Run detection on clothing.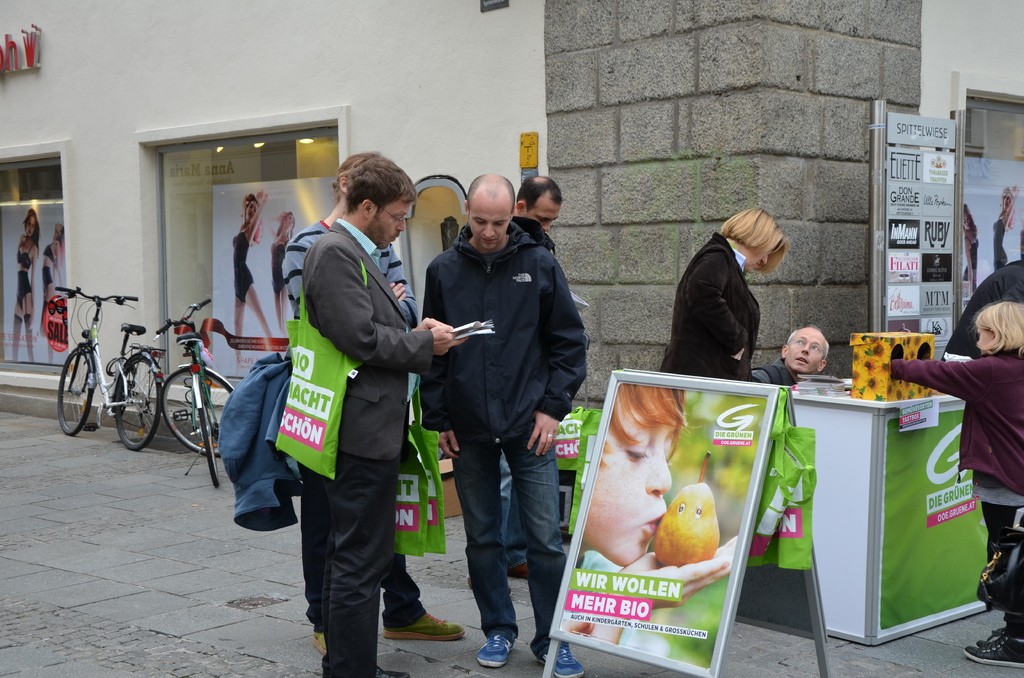
Result: bbox=(405, 239, 572, 669).
